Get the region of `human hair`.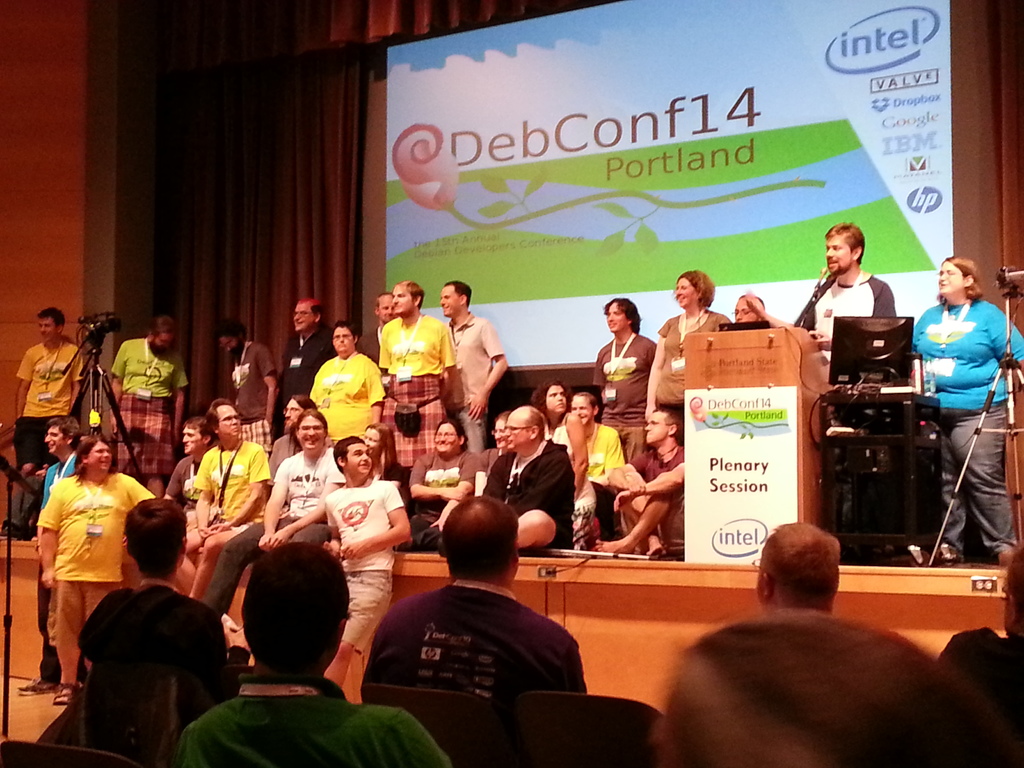
{"x1": 374, "y1": 291, "x2": 392, "y2": 315}.
